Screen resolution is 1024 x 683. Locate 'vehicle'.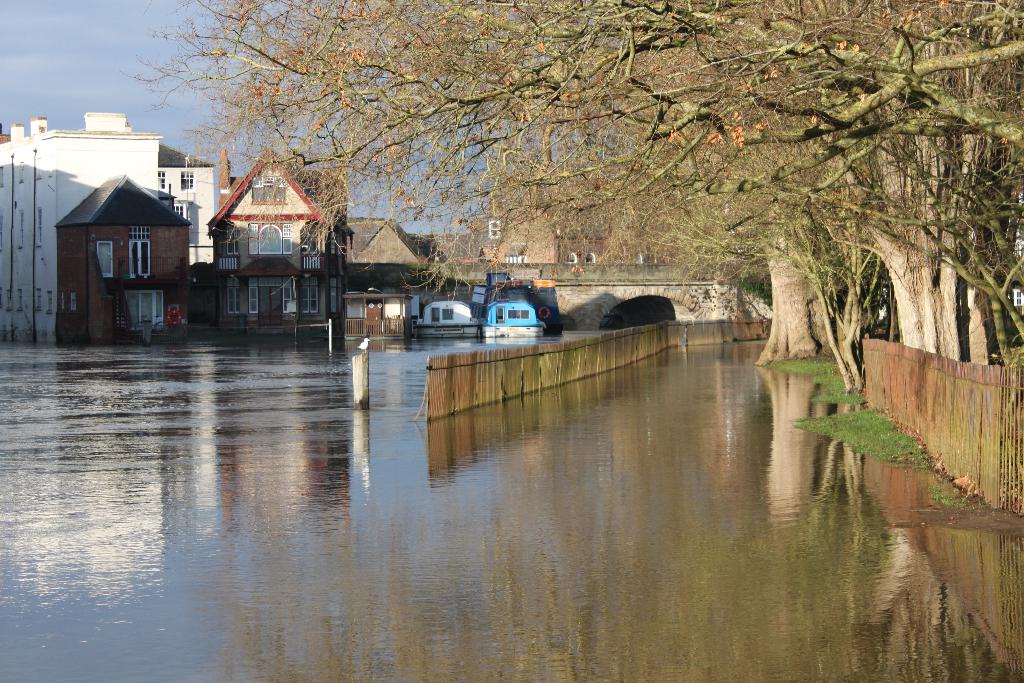
(482, 295, 542, 340).
